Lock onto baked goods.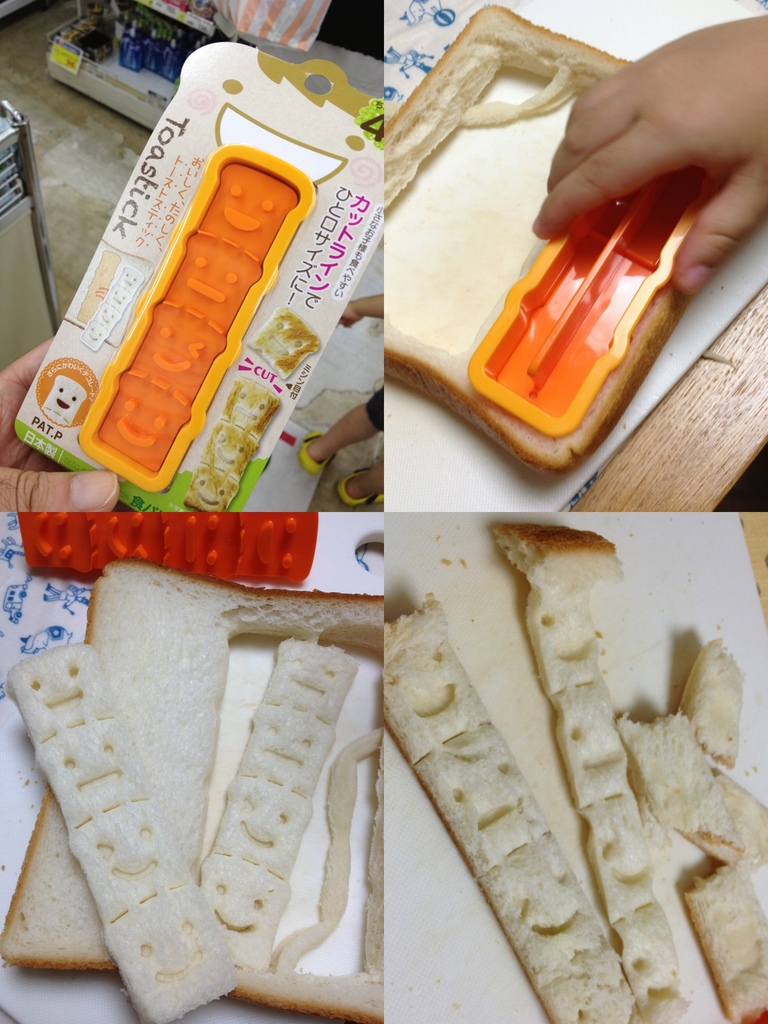
Locked: pyautogui.locateOnScreen(680, 638, 745, 767).
